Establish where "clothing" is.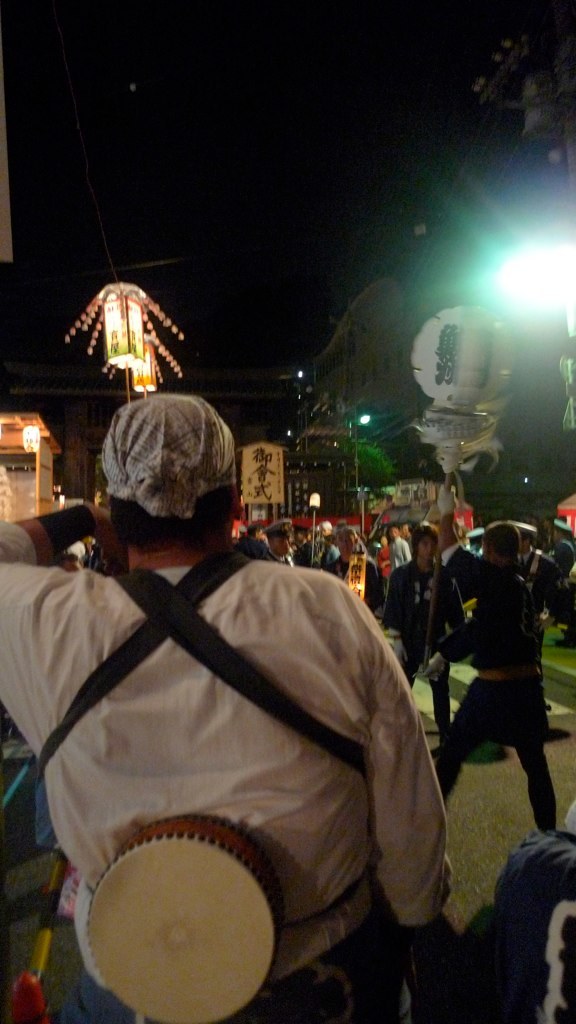
Established at bbox(386, 535, 410, 569).
